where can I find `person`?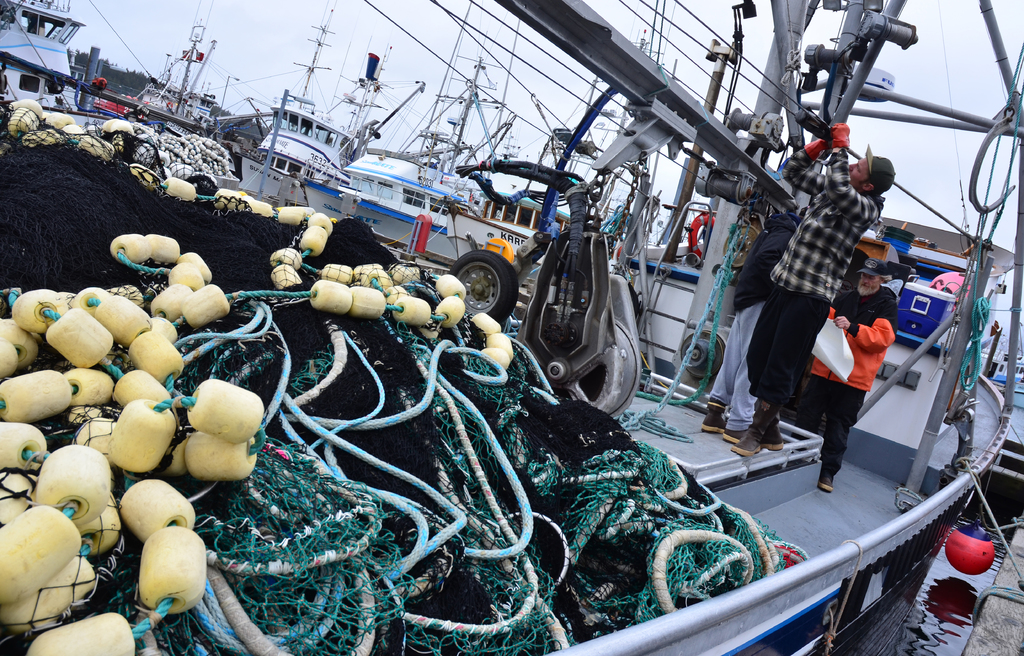
You can find it at {"x1": 733, "y1": 124, "x2": 894, "y2": 451}.
